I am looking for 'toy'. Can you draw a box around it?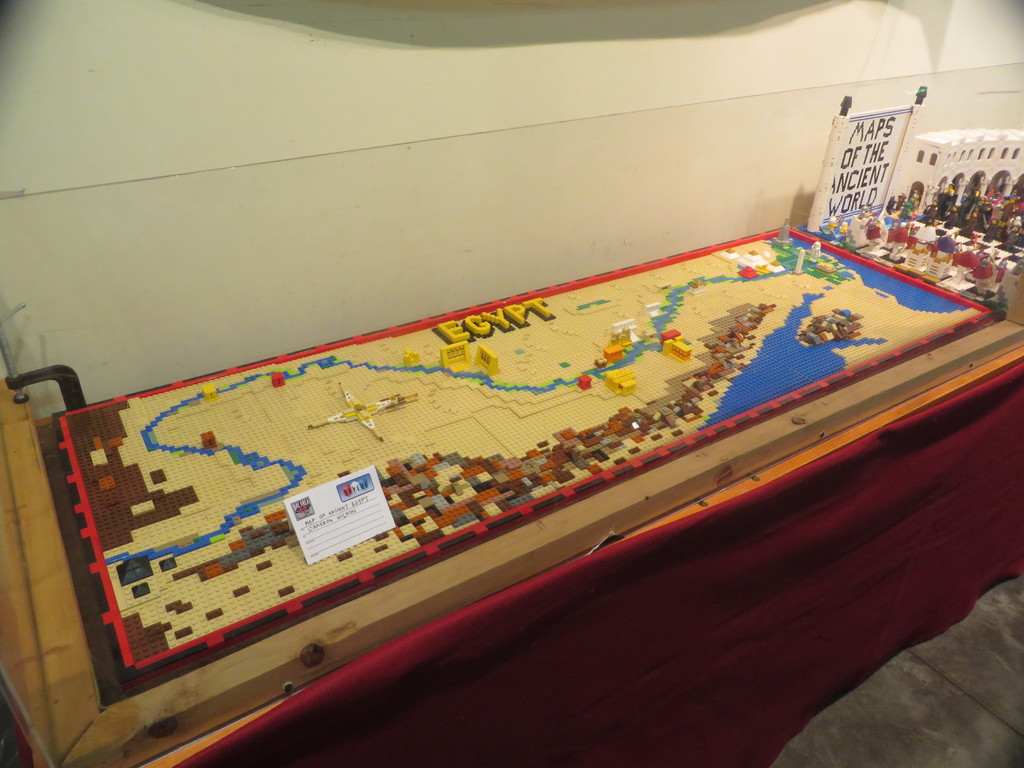
Sure, the bounding box is x1=431 y1=341 x2=470 y2=372.
